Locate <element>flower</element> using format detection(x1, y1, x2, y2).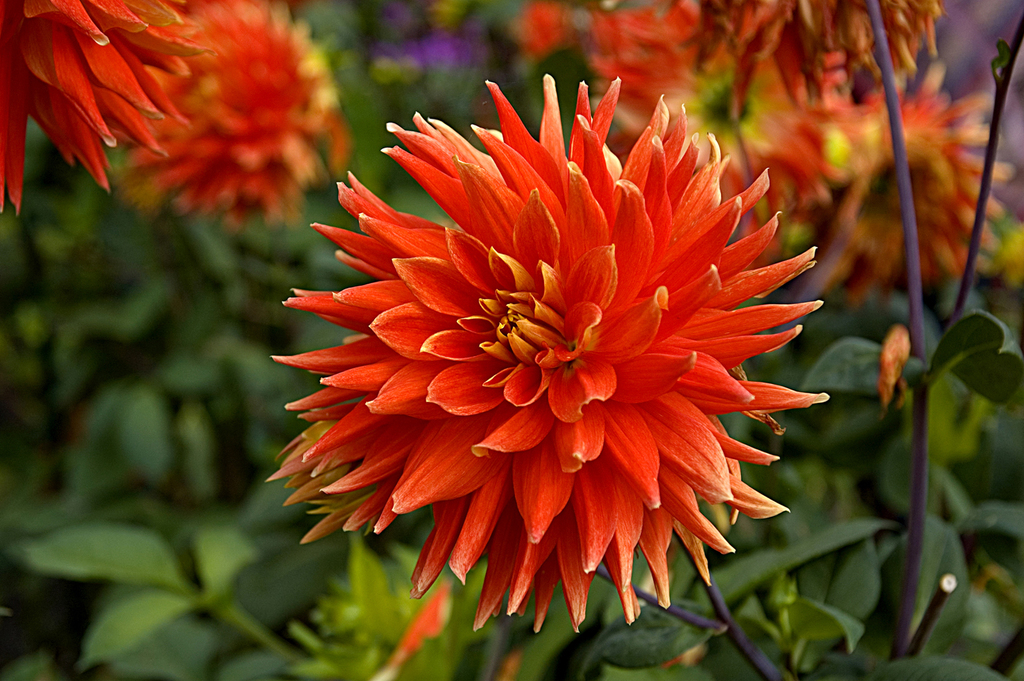
detection(108, 0, 358, 237).
